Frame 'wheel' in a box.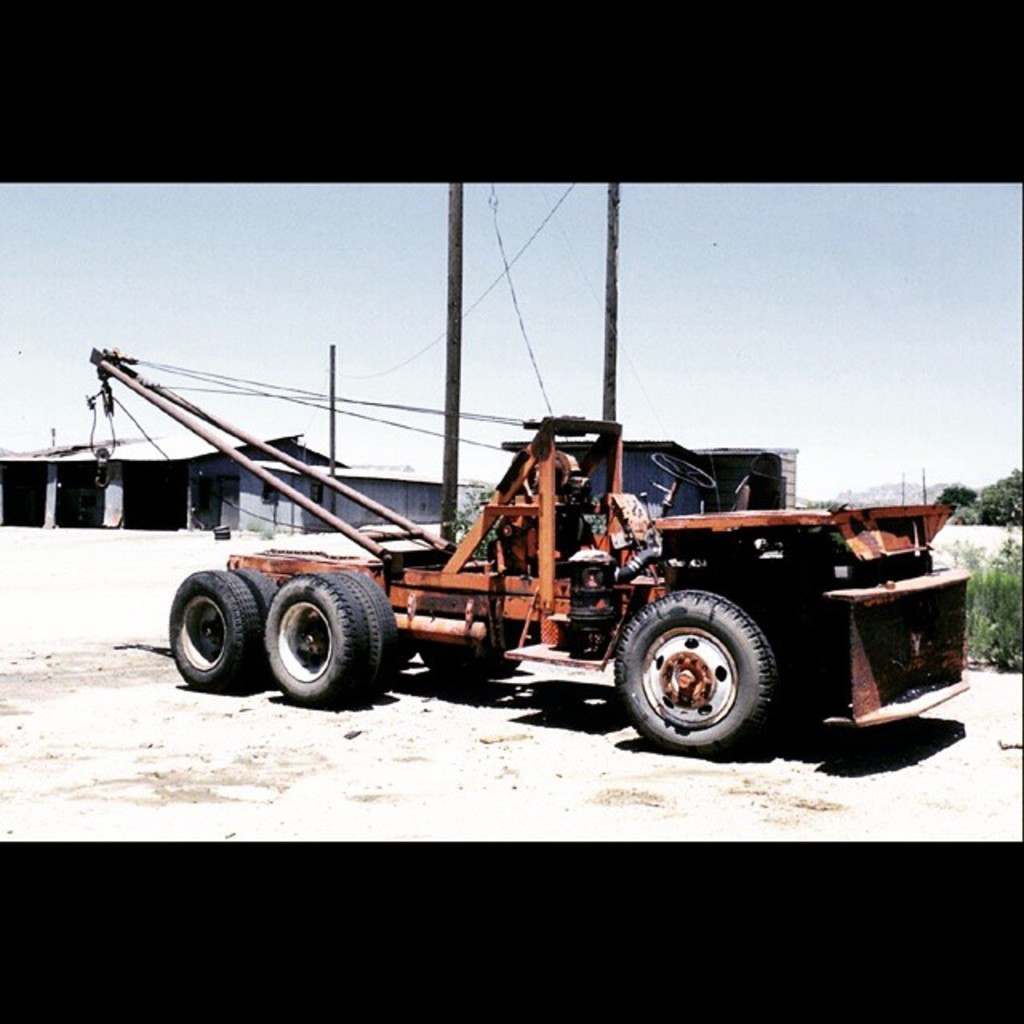
<box>341,566,398,693</box>.
